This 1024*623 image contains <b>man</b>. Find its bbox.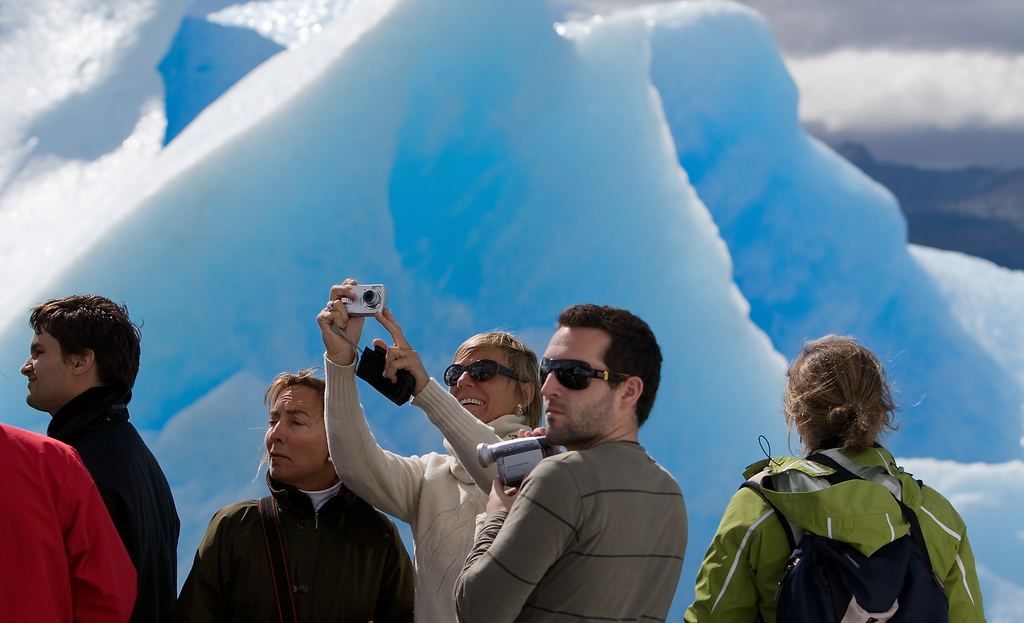
x1=22, y1=296, x2=177, y2=622.
